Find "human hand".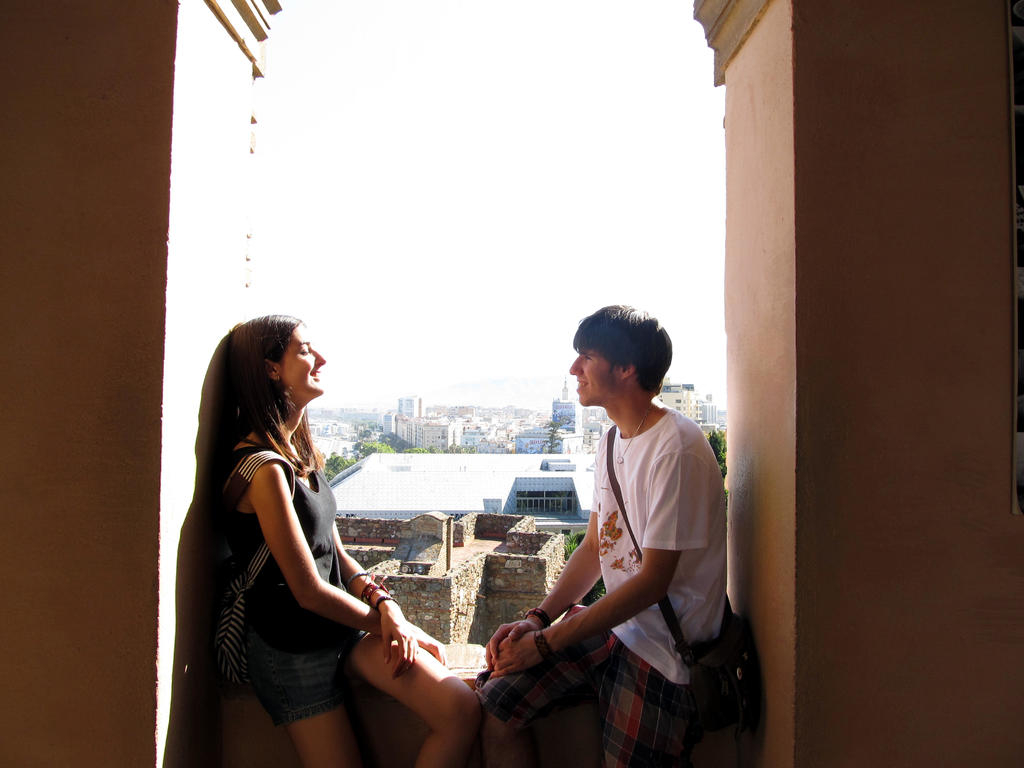
x1=483 y1=623 x2=540 y2=669.
